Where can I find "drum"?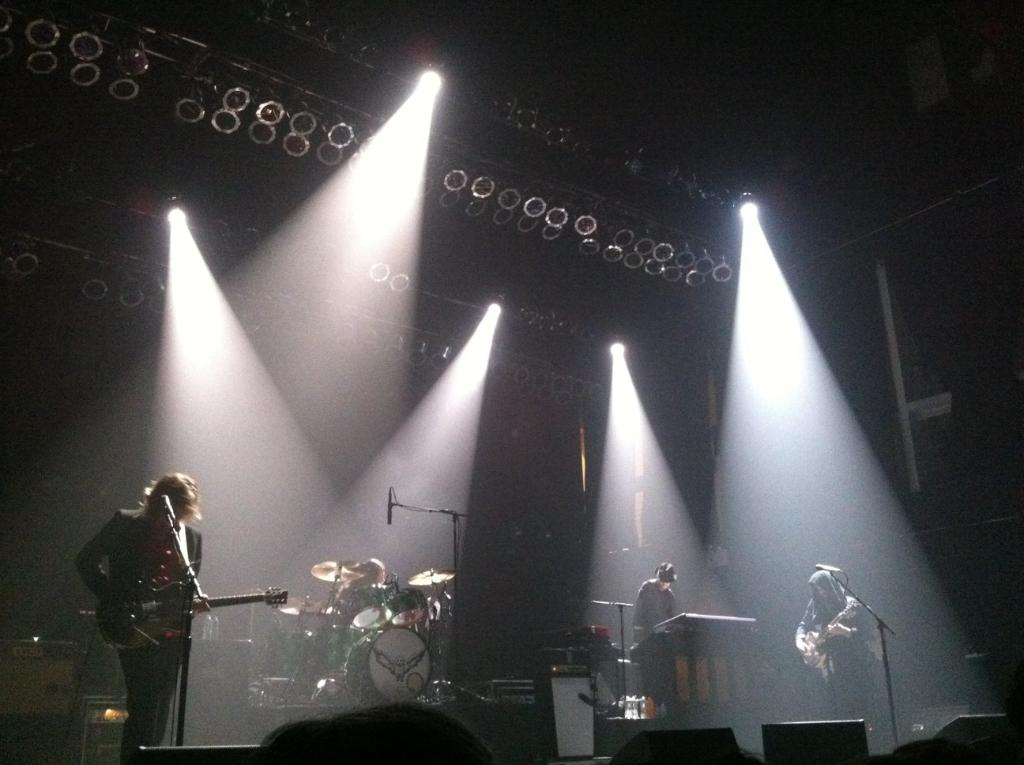
You can find it at left=363, top=617, right=439, bottom=701.
